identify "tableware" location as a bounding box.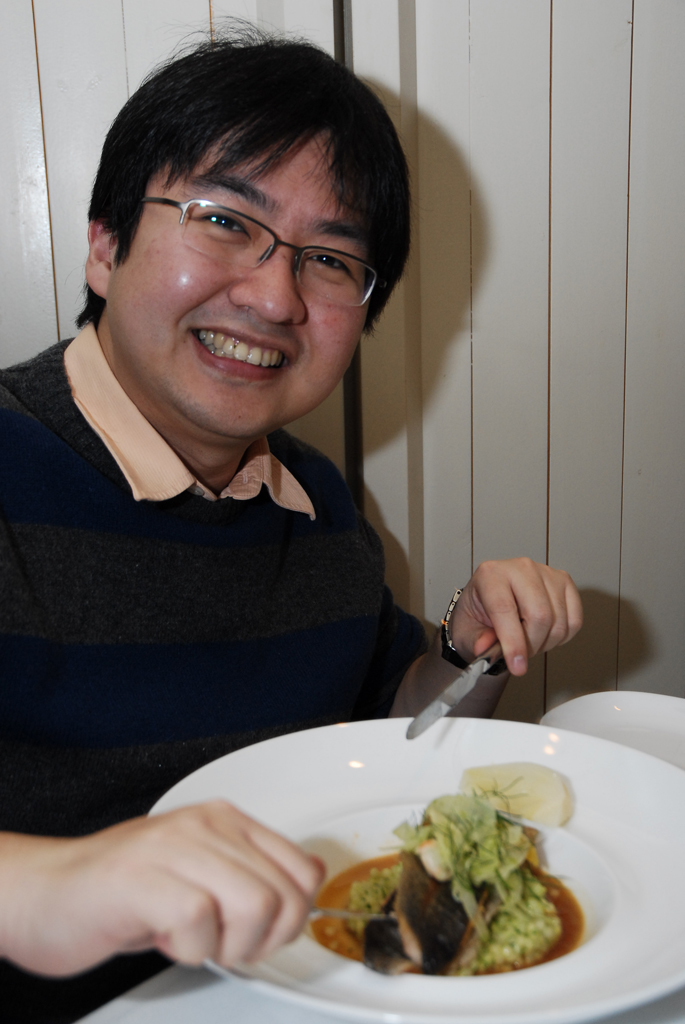
l=143, t=707, r=684, b=1023.
